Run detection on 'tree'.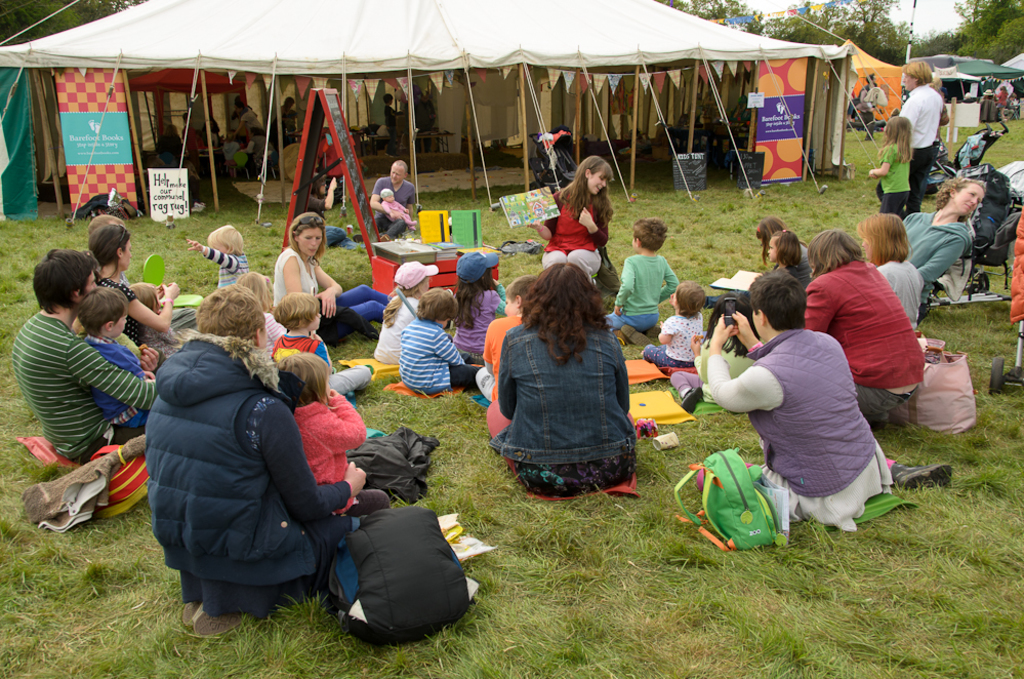
Result: {"x1": 948, "y1": 0, "x2": 998, "y2": 29}.
